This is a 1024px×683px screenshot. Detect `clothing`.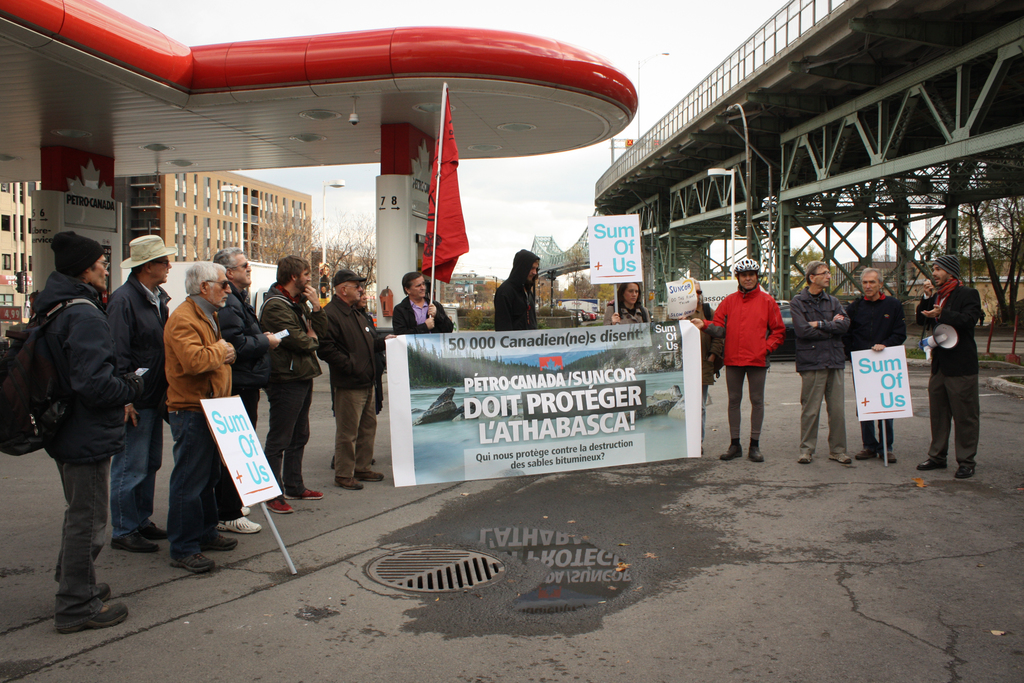
[left=497, top=249, right=541, bottom=336].
